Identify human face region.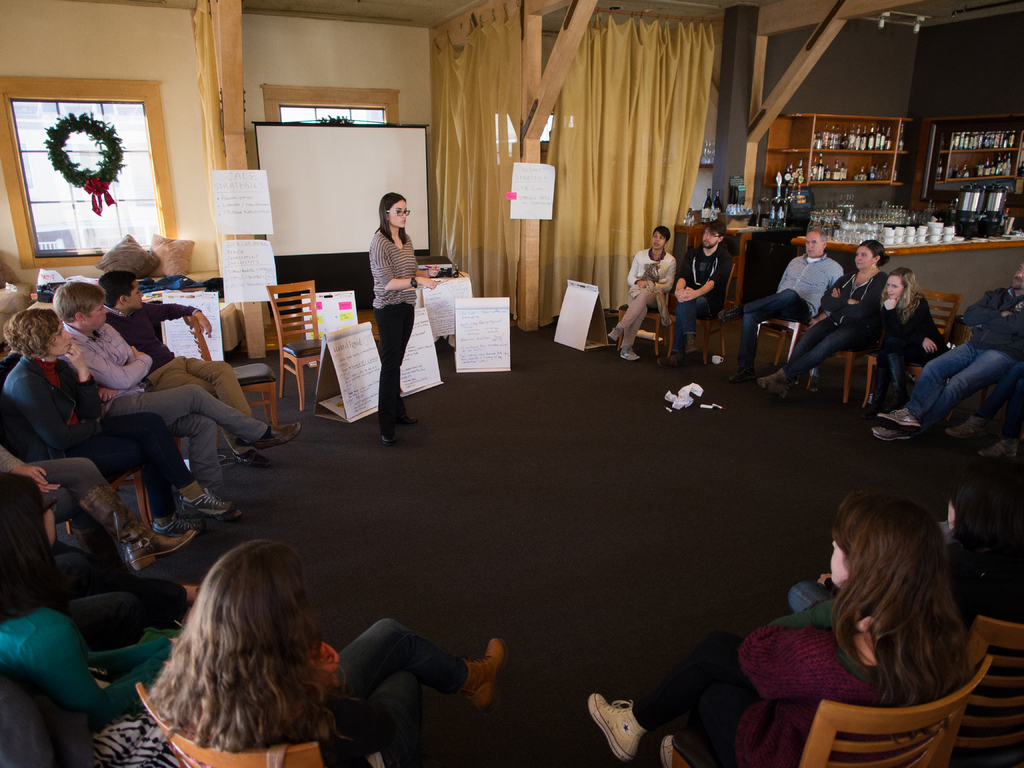
Region: {"left": 878, "top": 269, "right": 898, "bottom": 303}.
